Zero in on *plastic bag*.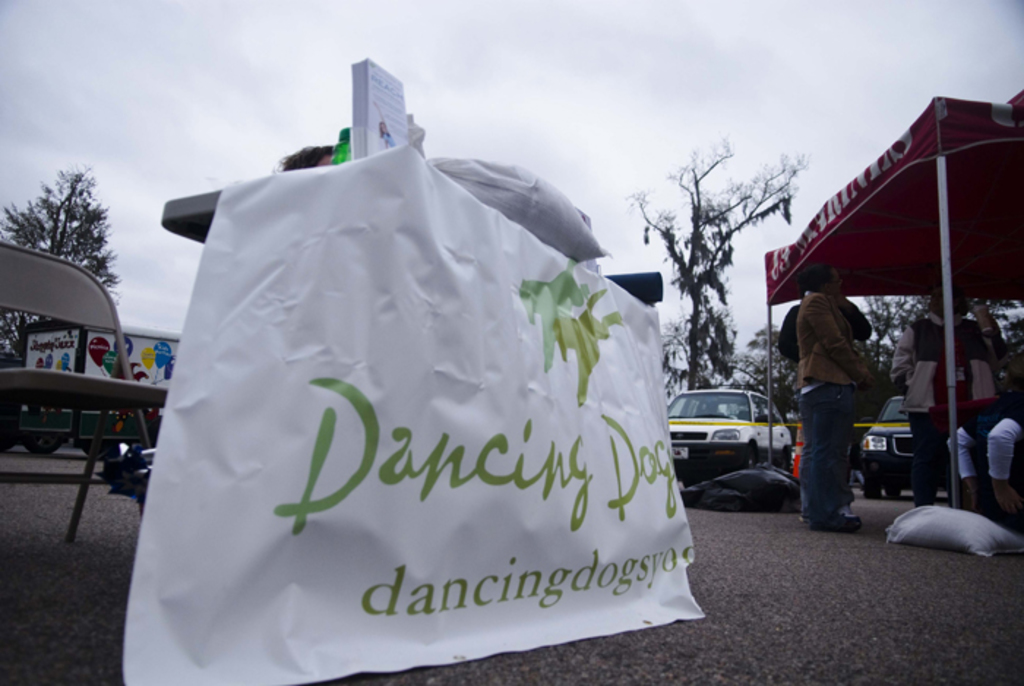
Zeroed in: BBox(677, 459, 800, 512).
